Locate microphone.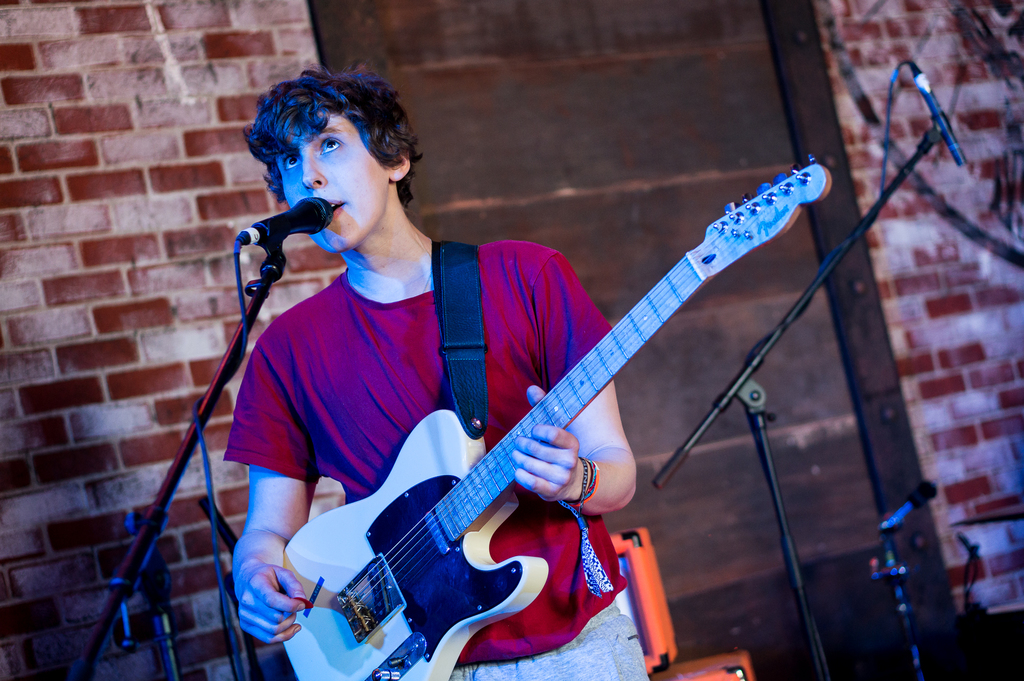
Bounding box: box(232, 188, 330, 273).
